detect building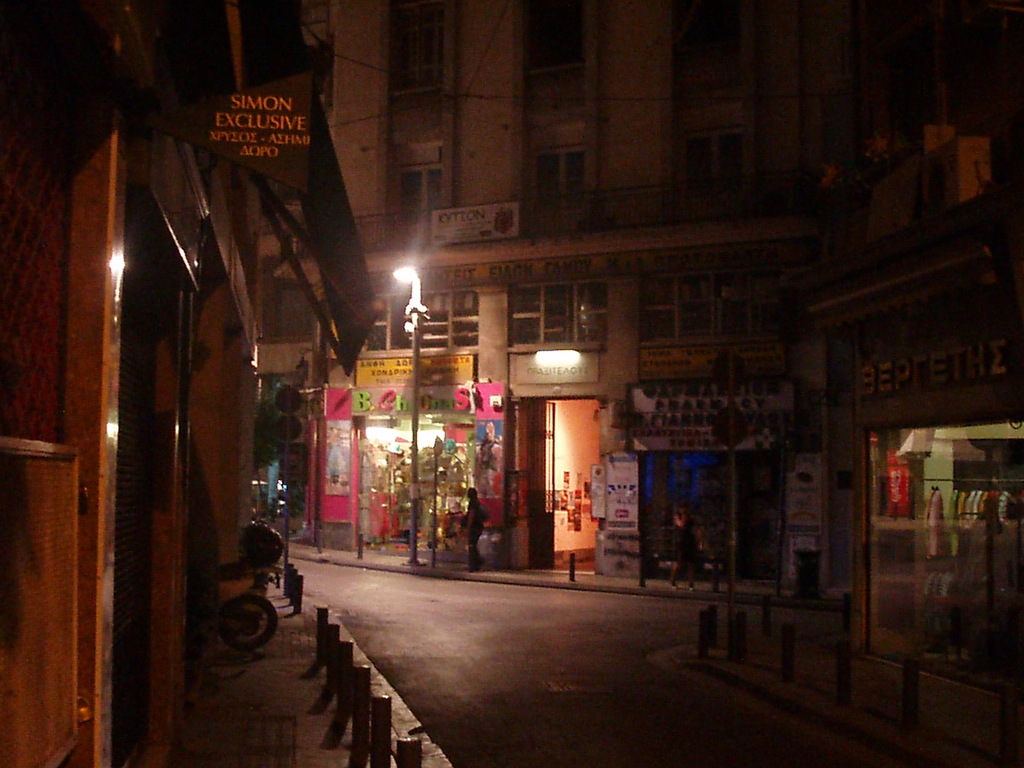
0:0:376:767
